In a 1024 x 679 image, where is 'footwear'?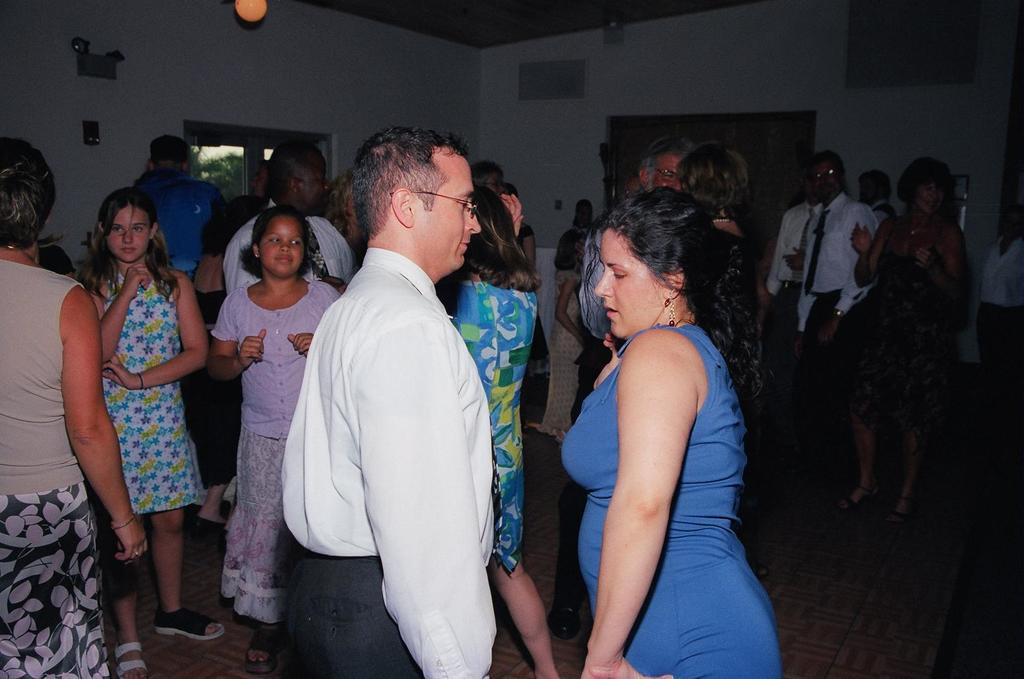
834,485,881,517.
